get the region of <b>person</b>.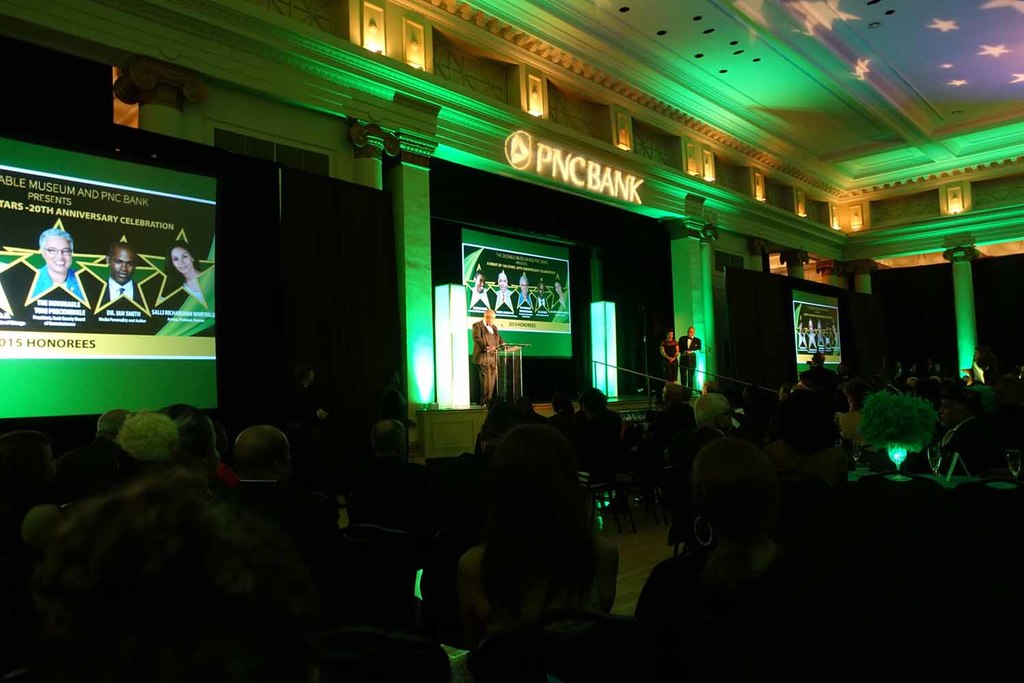
box(468, 269, 492, 306).
